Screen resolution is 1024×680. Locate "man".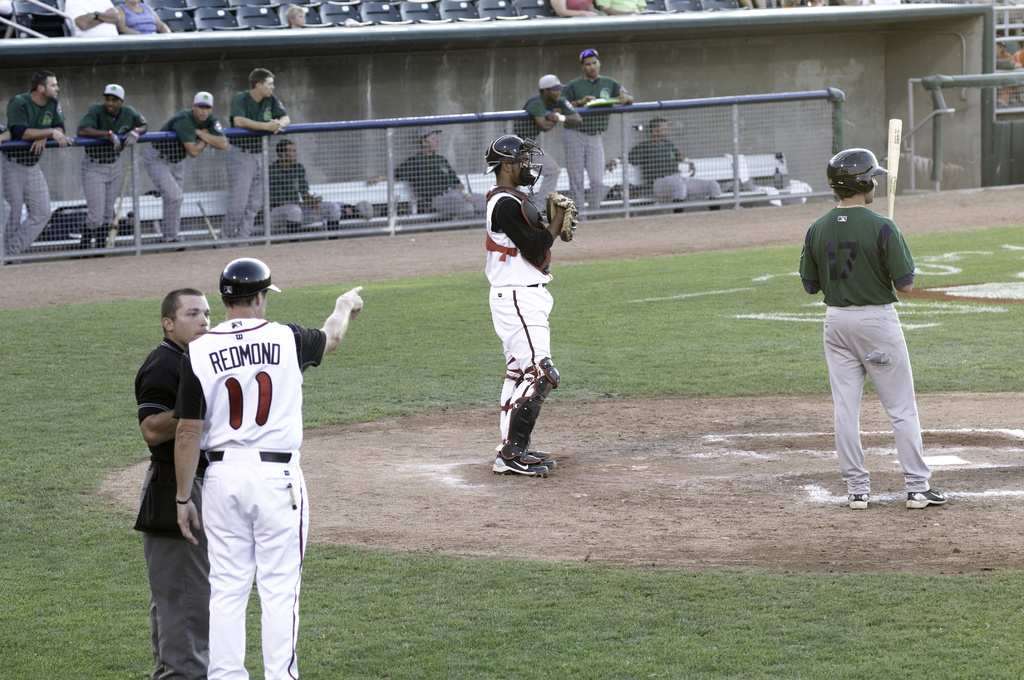
813:132:945:532.
